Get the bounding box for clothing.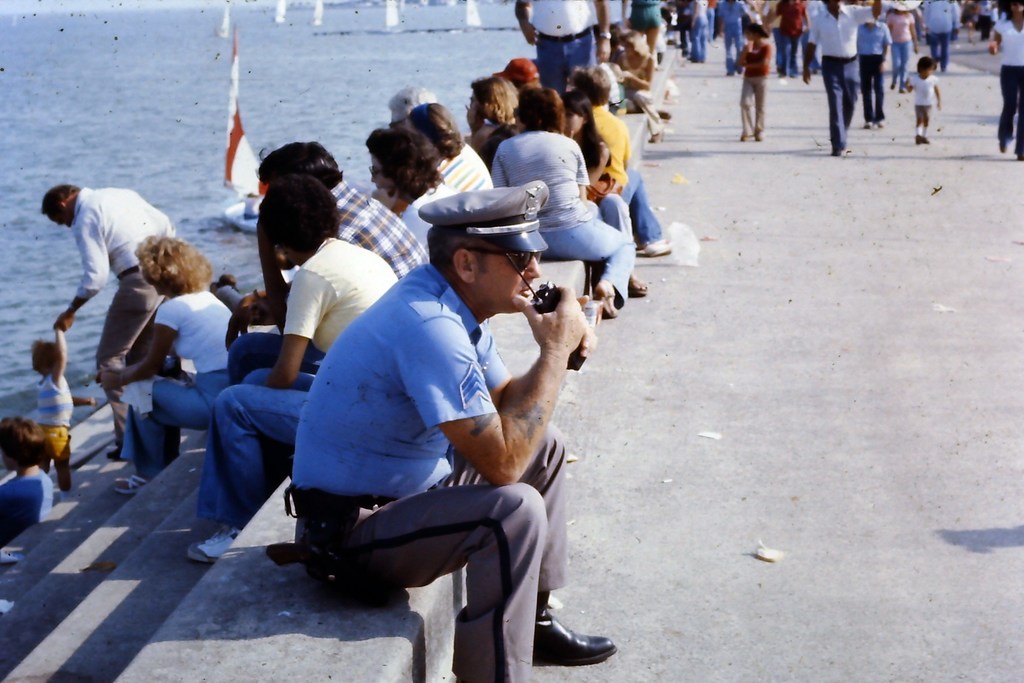
{"left": 710, "top": 0, "right": 751, "bottom": 73}.
